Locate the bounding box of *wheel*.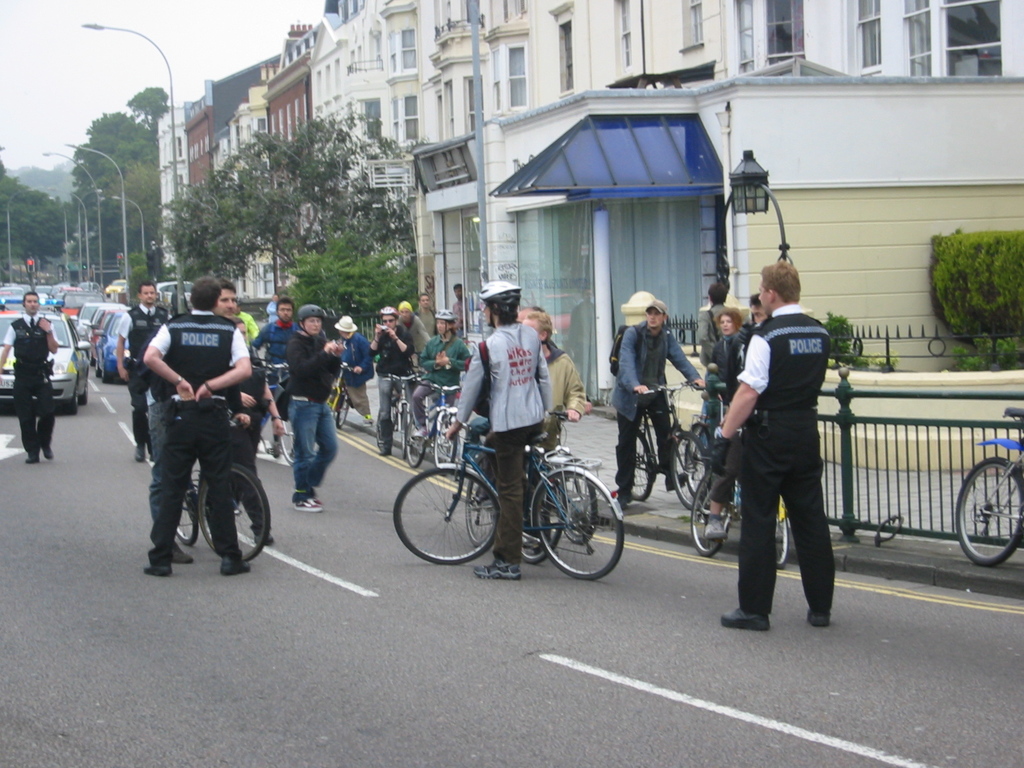
Bounding box: 531/461/619/575.
